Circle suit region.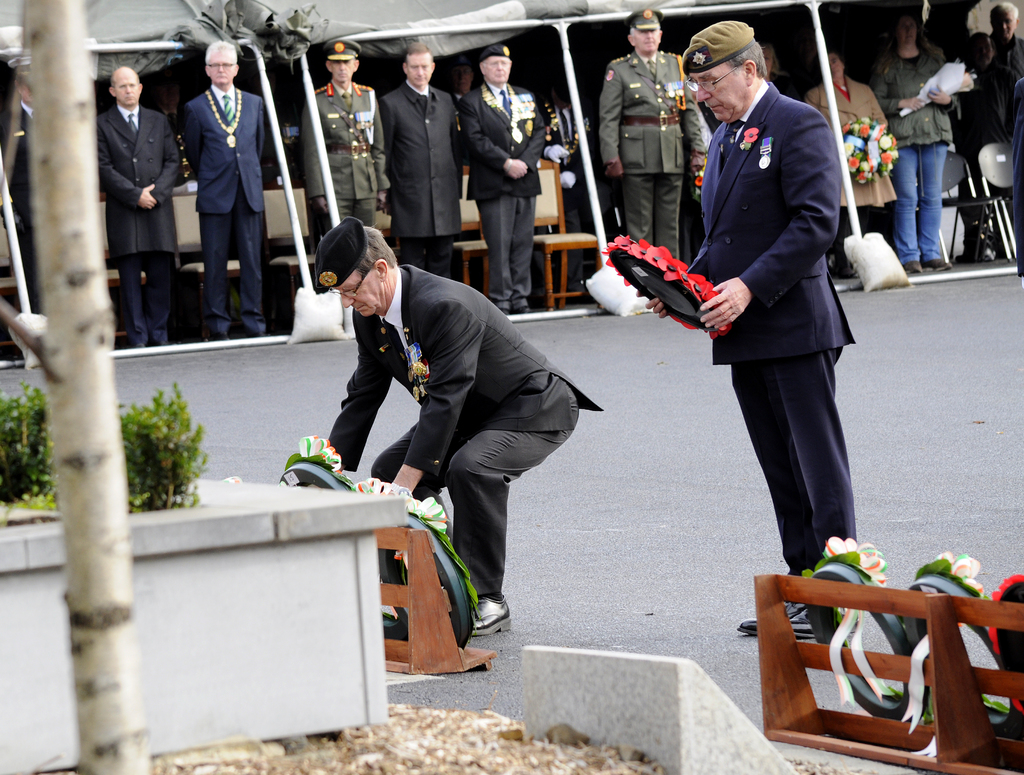
Region: BBox(549, 106, 596, 293).
